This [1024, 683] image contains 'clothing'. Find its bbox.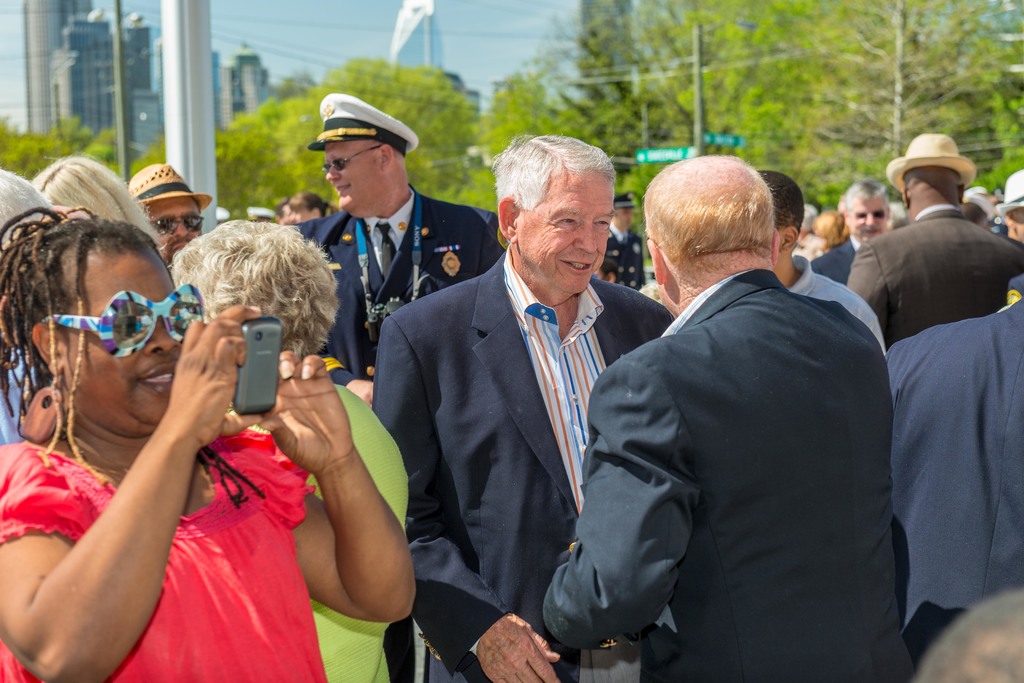
[879,296,1023,632].
